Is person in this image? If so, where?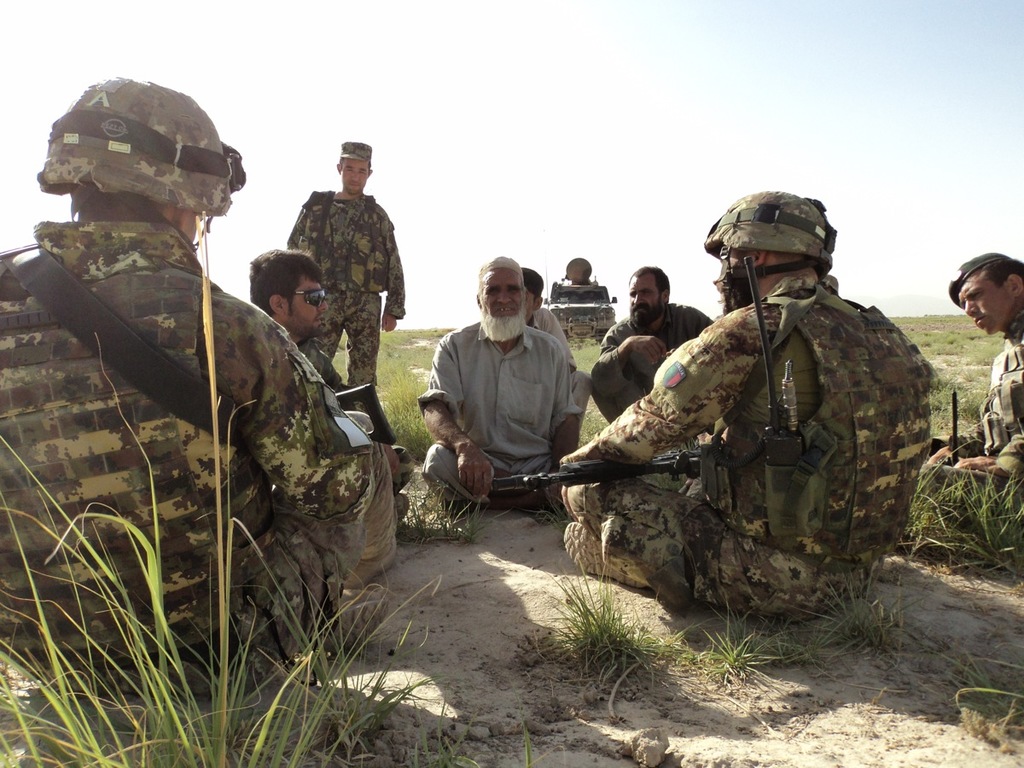
Yes, at [0,74,410,710].
